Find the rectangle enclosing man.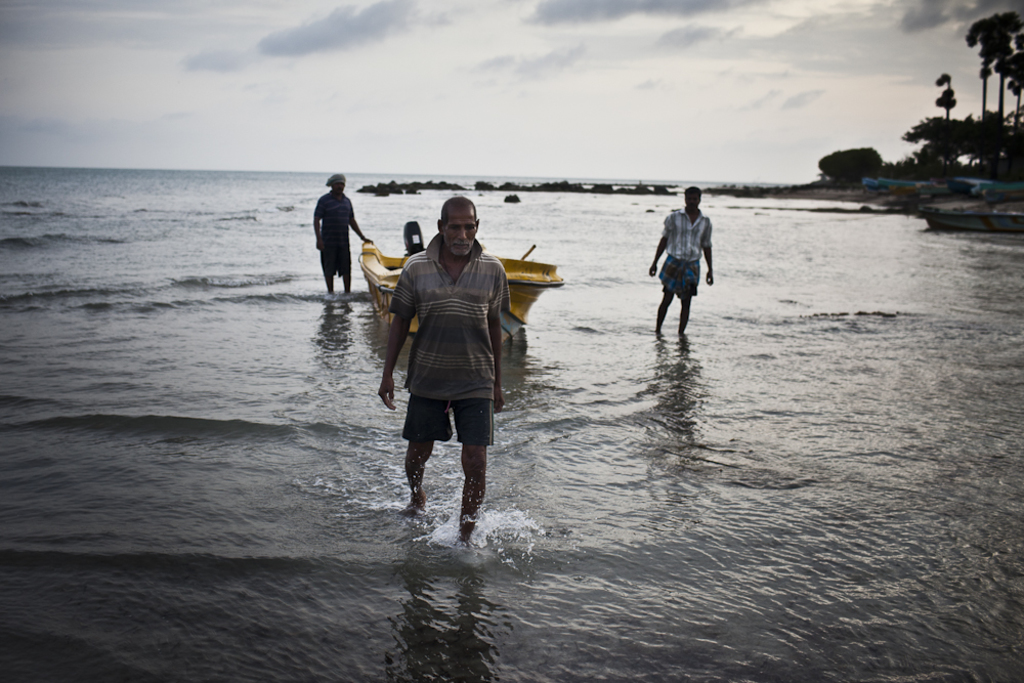
left=306, top=172, right=376, bottom=294.
